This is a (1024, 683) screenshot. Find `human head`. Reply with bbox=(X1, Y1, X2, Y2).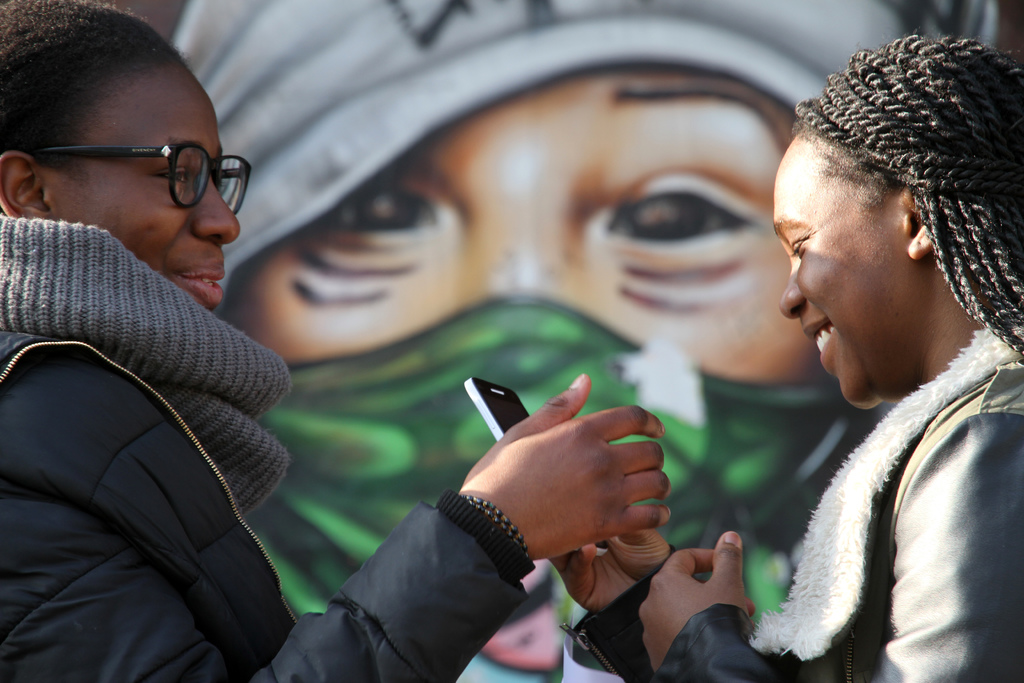
bbox=(0, 0, 244, 318).
